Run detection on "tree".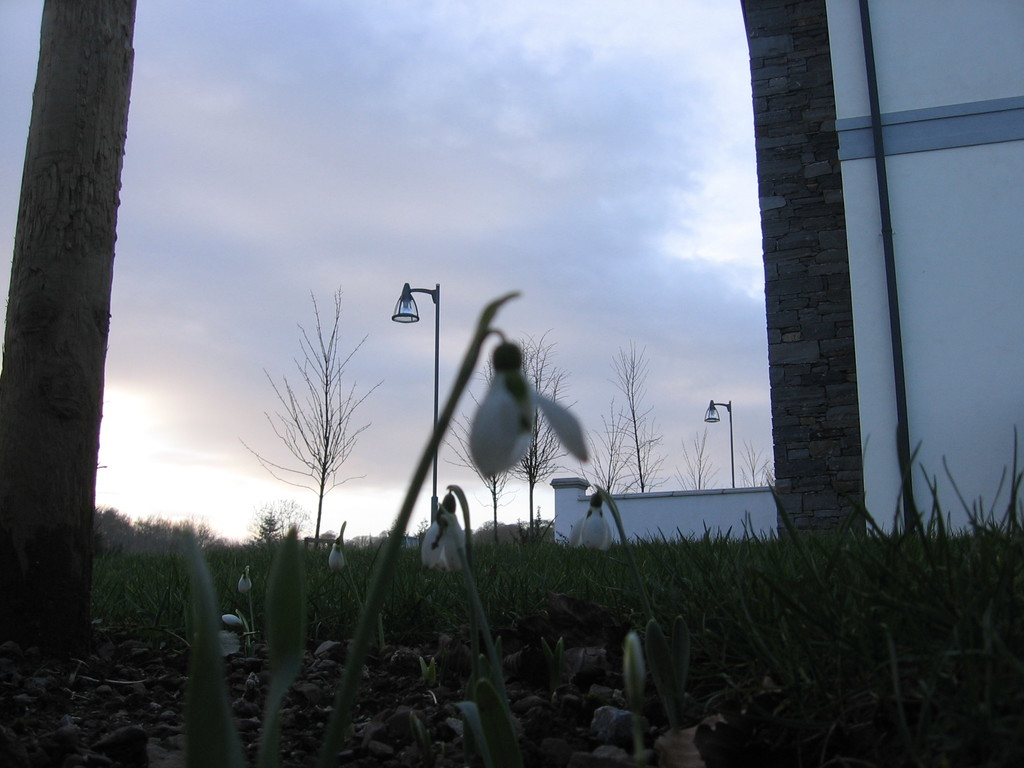
Result: (4,671,138,765).
